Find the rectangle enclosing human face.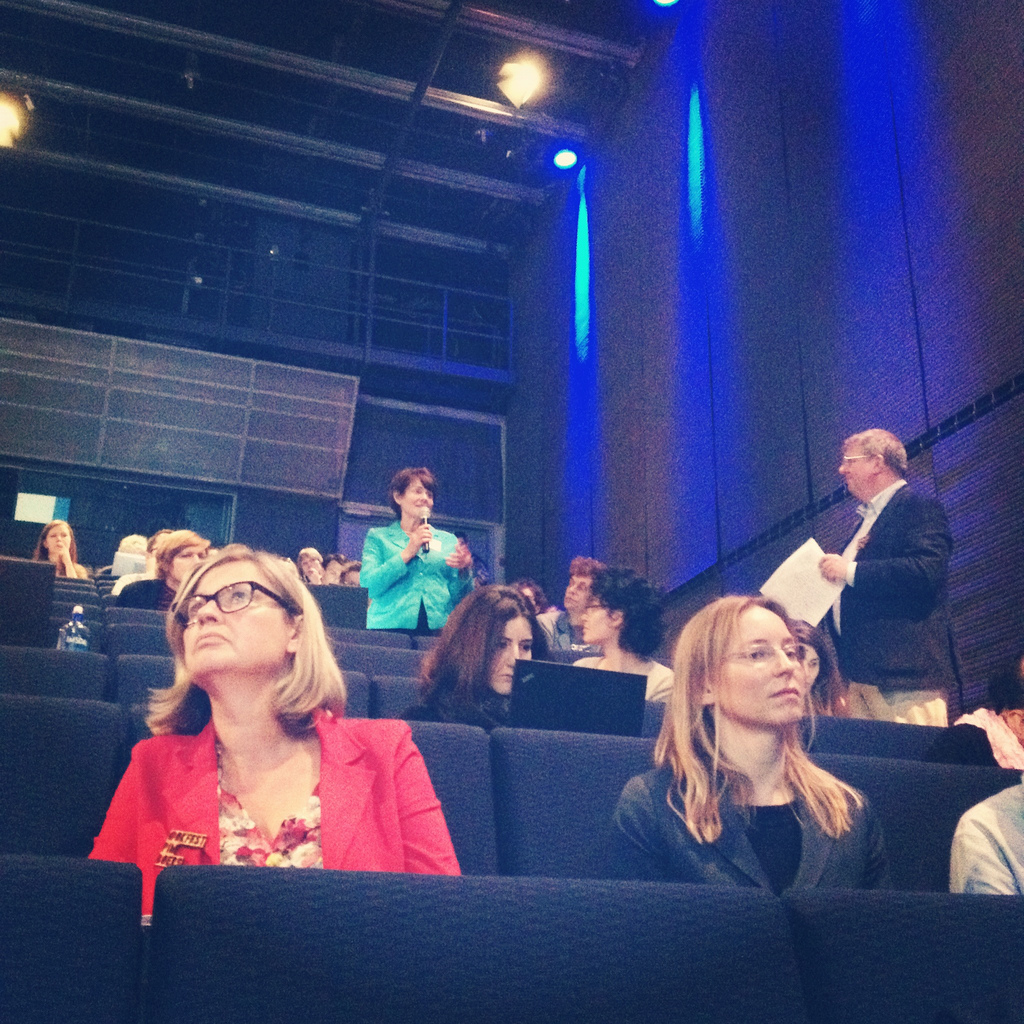
select_region(565, 574, 592, 612).
